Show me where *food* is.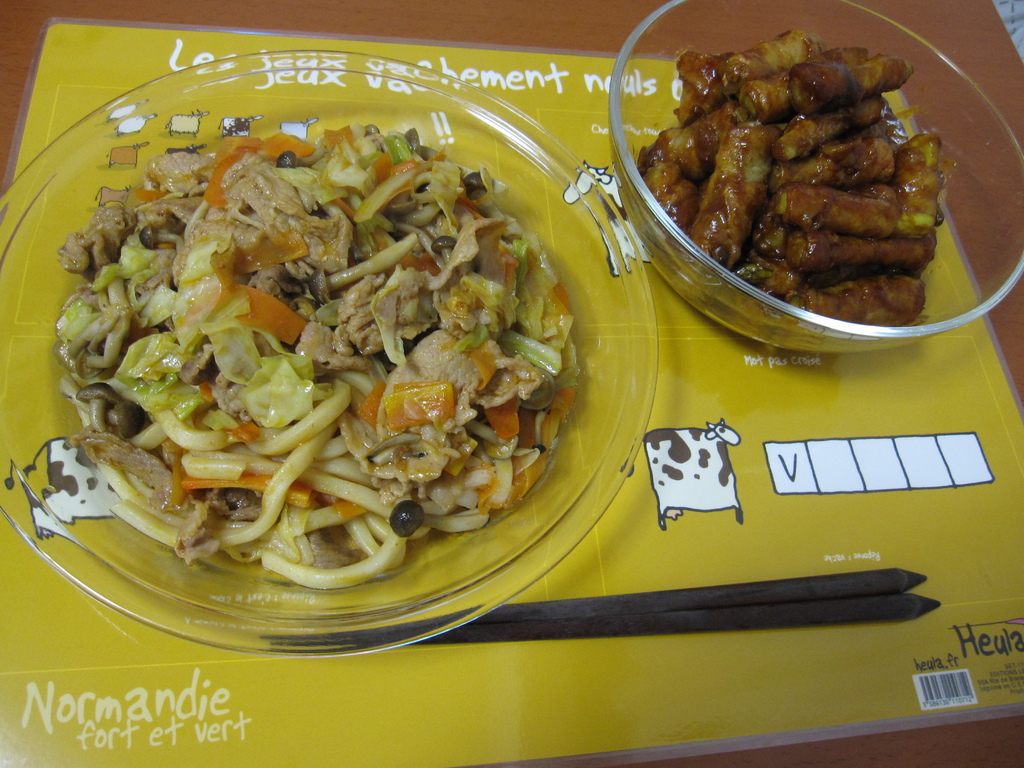
*food* is at box=[63, 126, 576, 595].
